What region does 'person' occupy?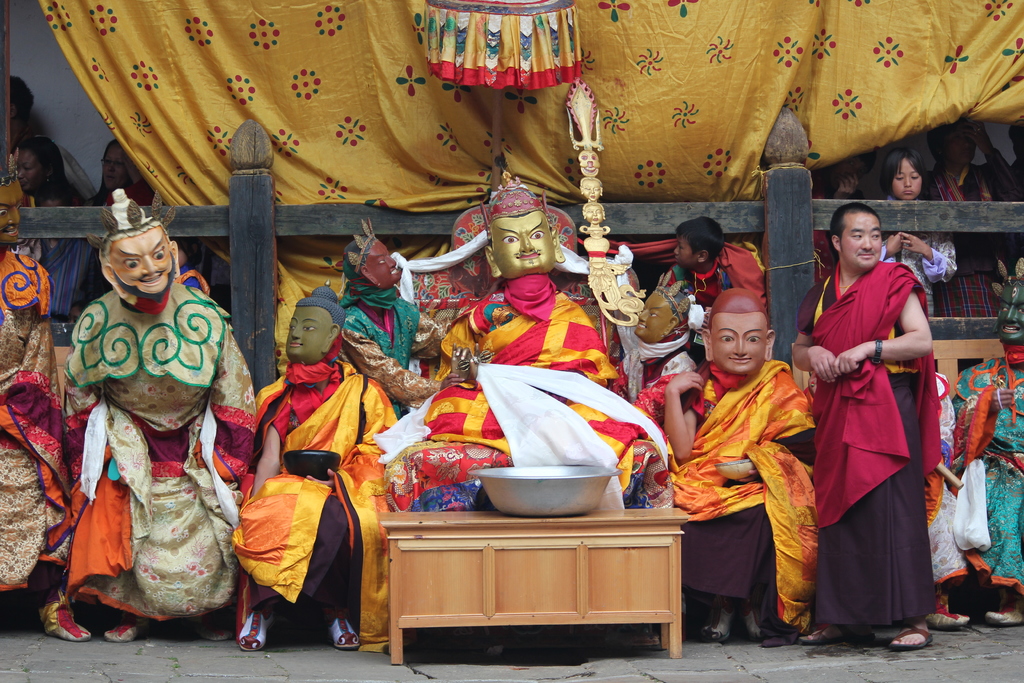
region(173, 236, 202, 289).
